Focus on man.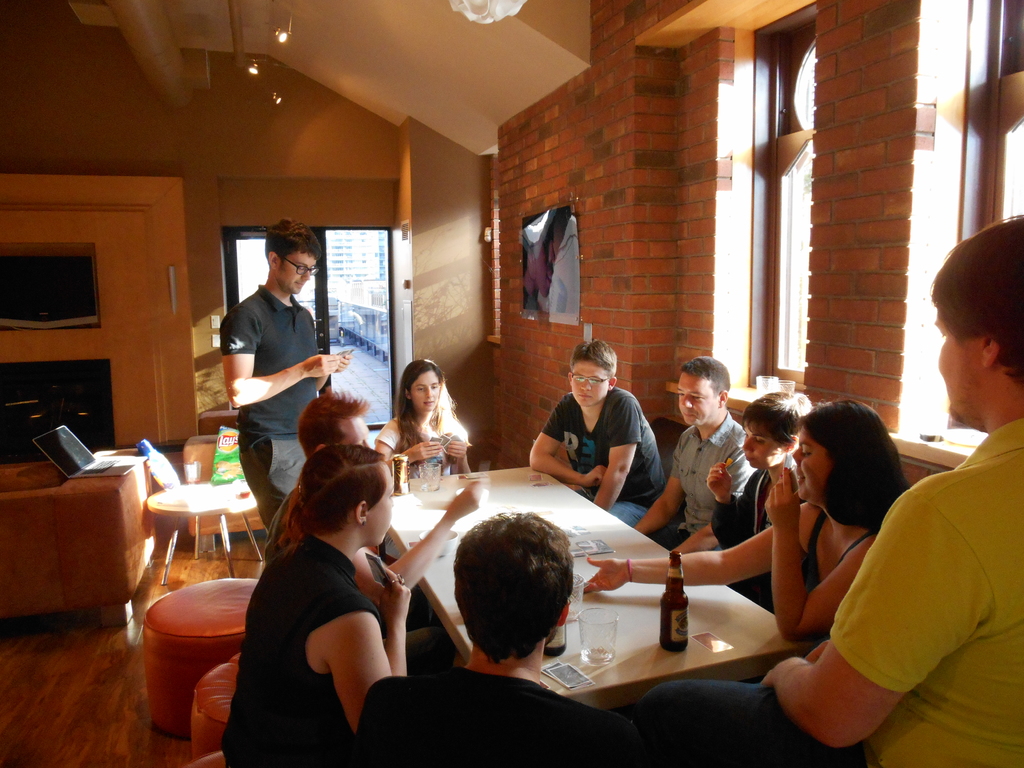
Focused at (354,509,633,767).
